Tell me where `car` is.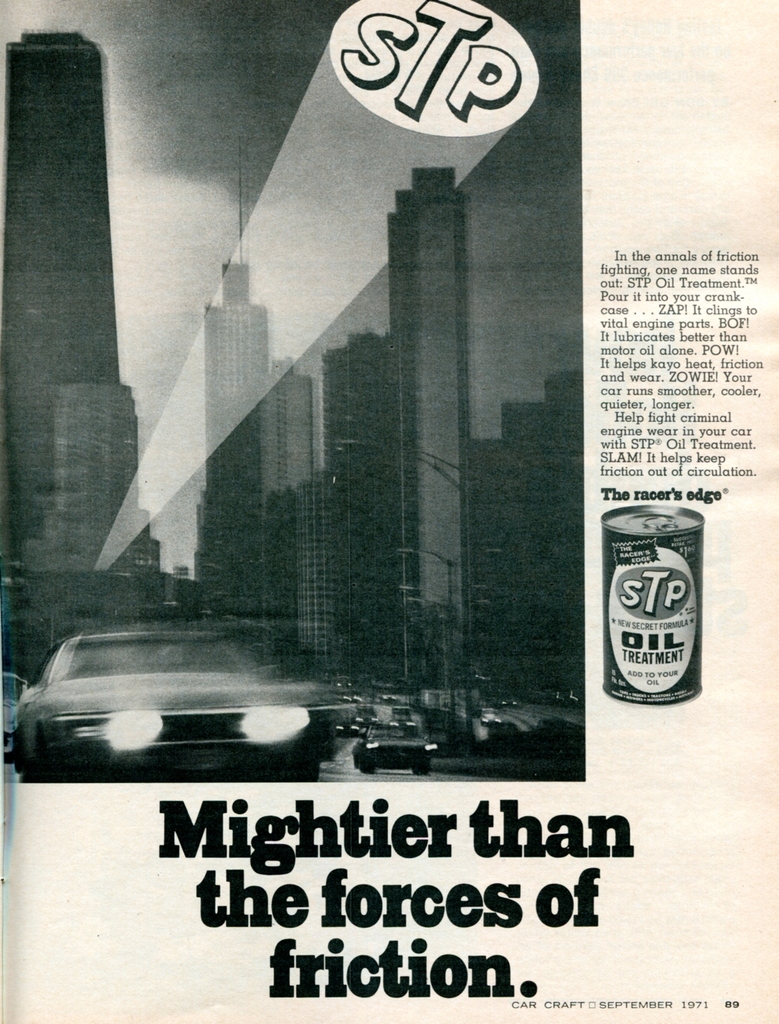
`car` is at (x1=357, y1=713, x2=432, y2=762).
